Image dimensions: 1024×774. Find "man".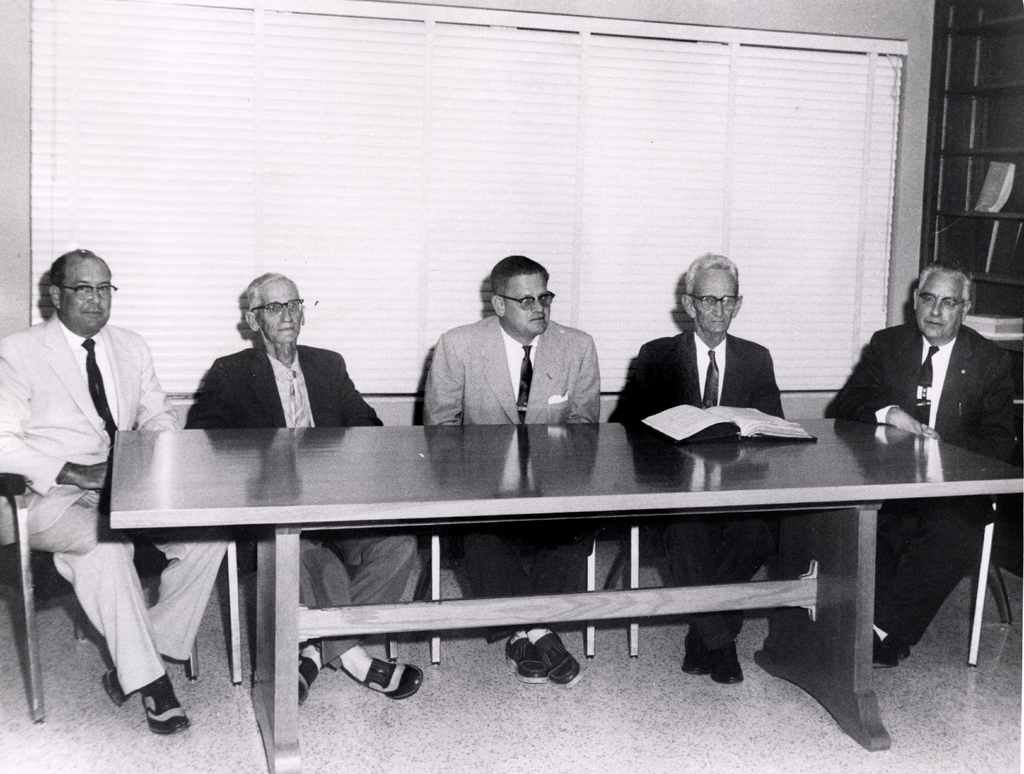
box=[827, 259, 1023, 665].
